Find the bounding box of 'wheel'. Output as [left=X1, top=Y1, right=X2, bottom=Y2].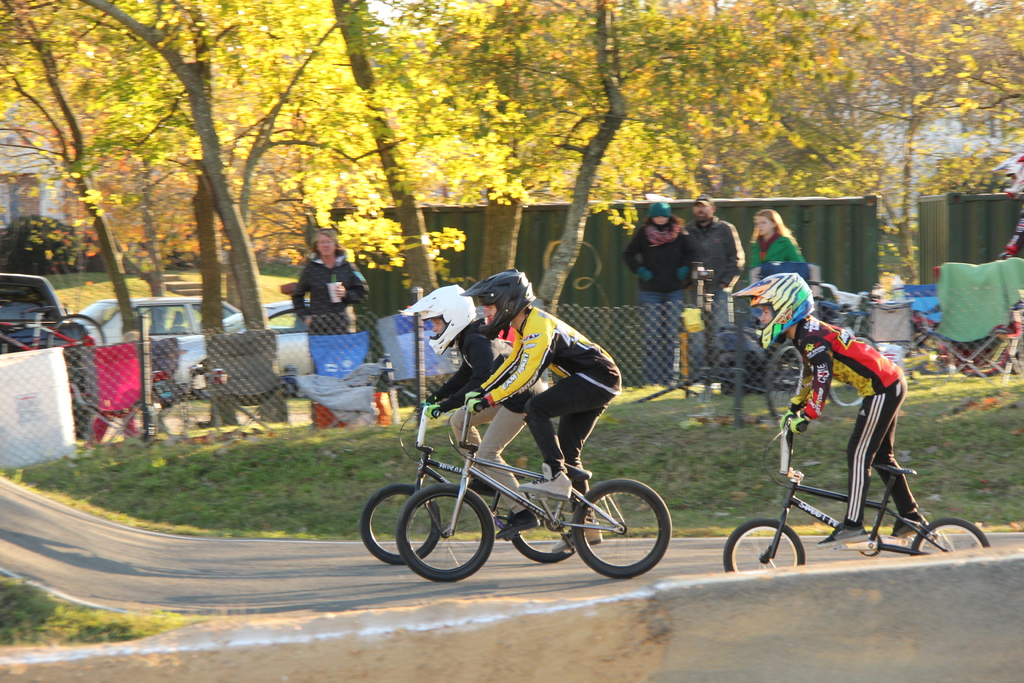
[left=49, top=310, right=106, bottom=377].
